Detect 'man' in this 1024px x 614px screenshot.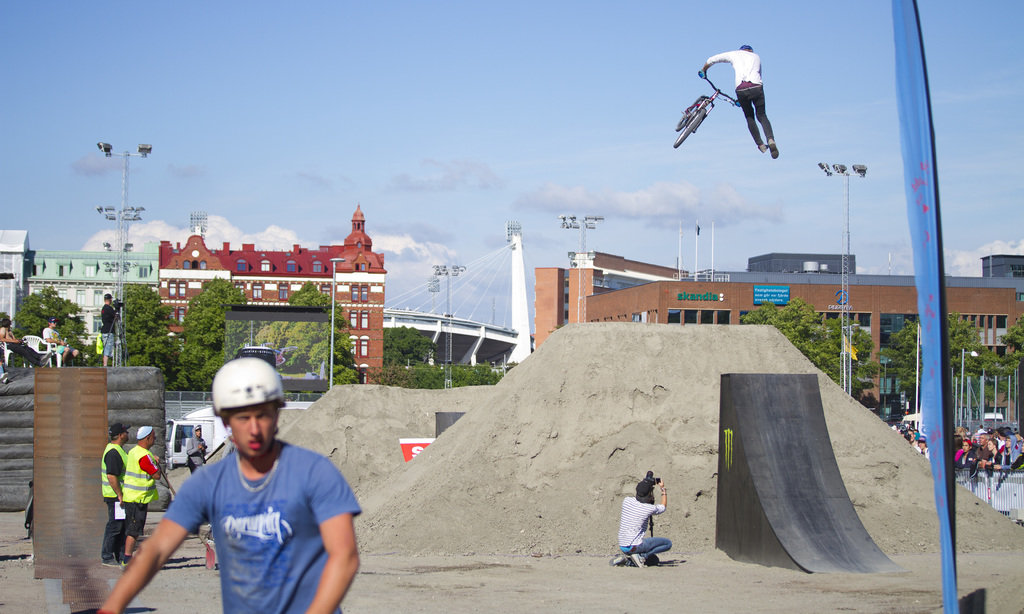
Detection: (x1=121, y1=425, x2=166, y2=572).
